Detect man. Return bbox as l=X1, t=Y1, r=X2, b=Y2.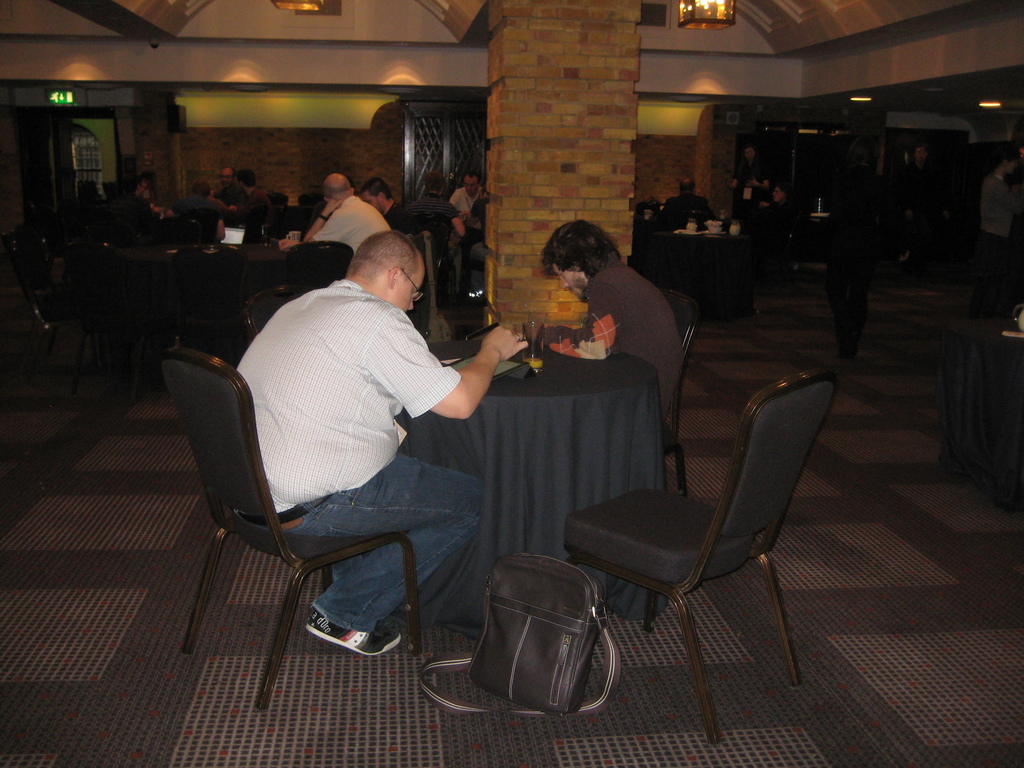
l=443, t=172, r=488, b=227.
